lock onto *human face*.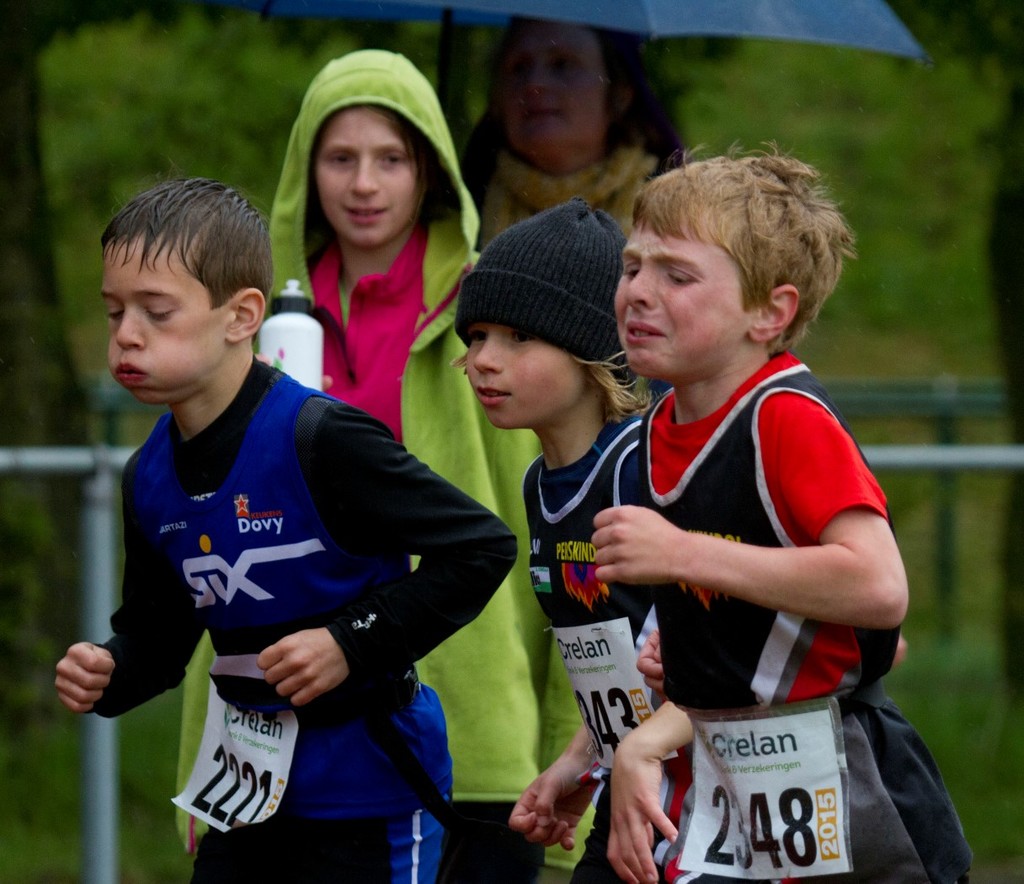
Locked: rect(493, 19, 609, 161).
